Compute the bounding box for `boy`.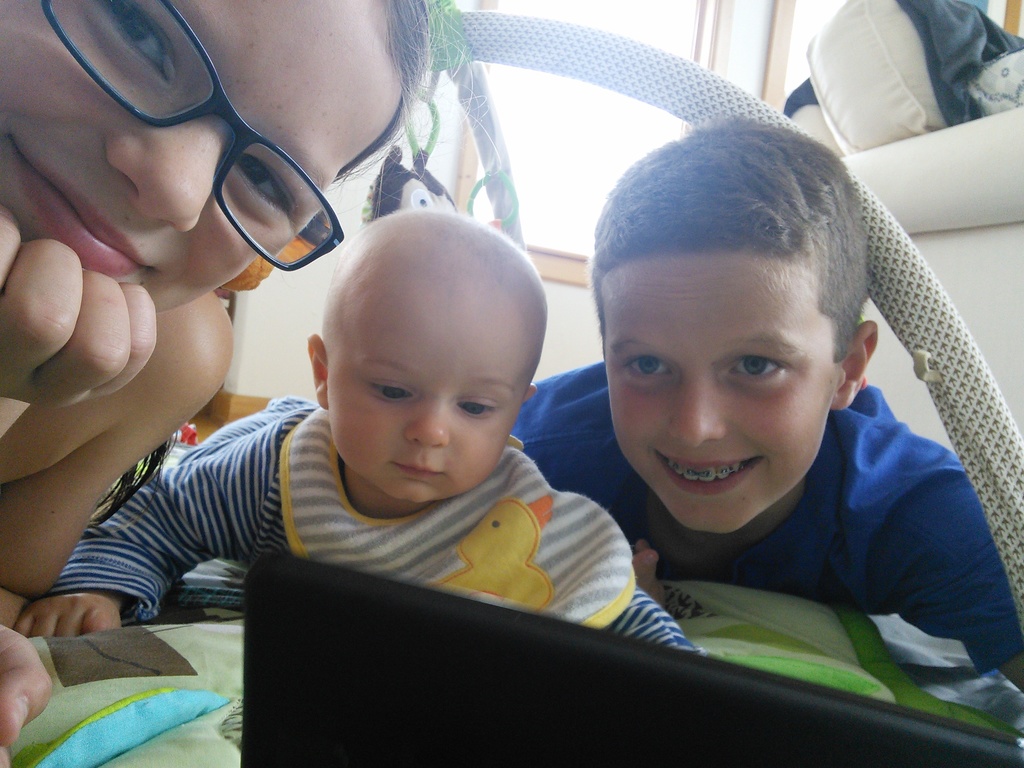
l=549, t=126, r=977, b=662.
